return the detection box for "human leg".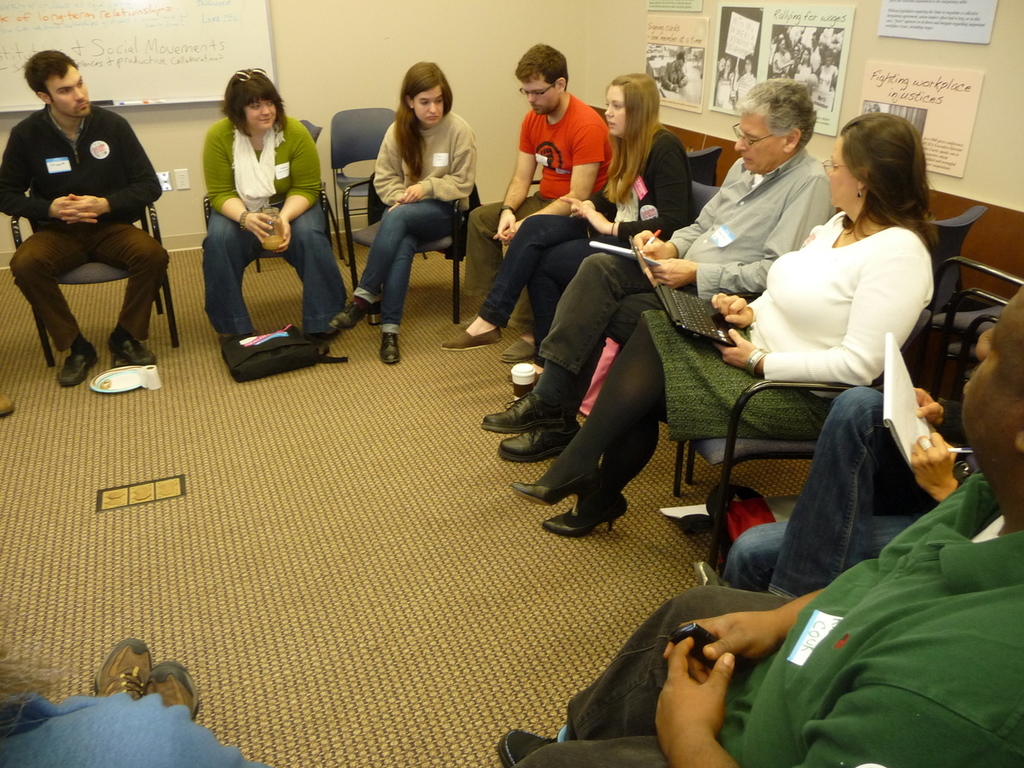
box=[141, 664, 201, 715].
